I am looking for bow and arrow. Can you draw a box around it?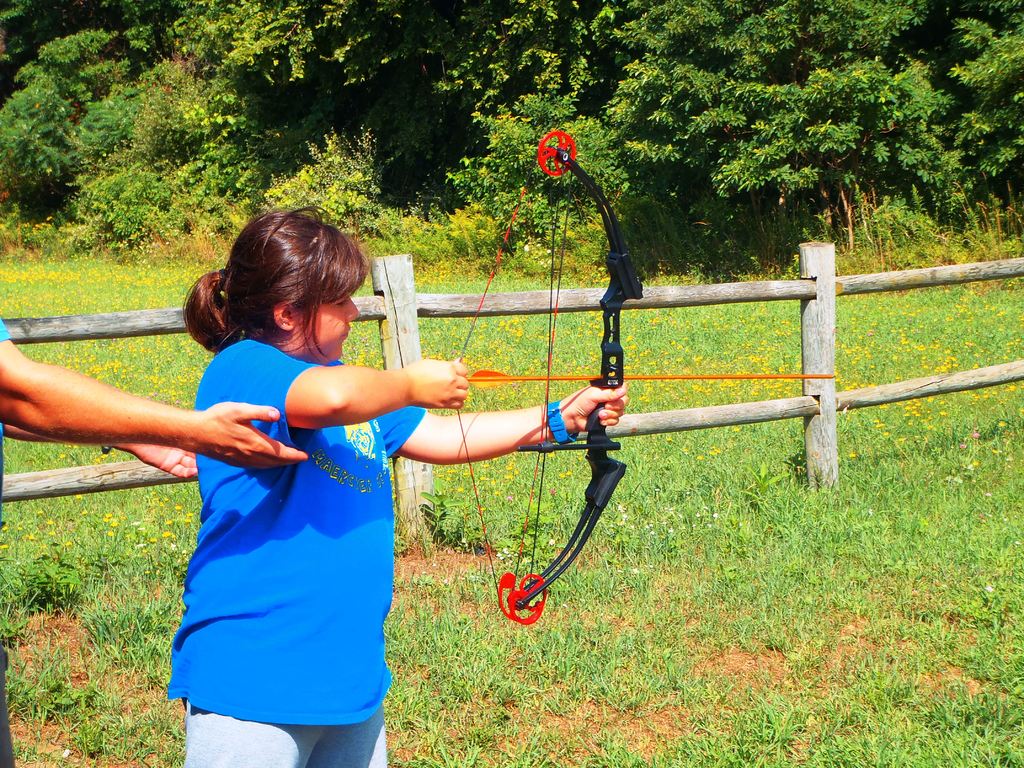
Sure, the bounding box is pyautogui.locateOnScreen(449, 128, 838, 627).
